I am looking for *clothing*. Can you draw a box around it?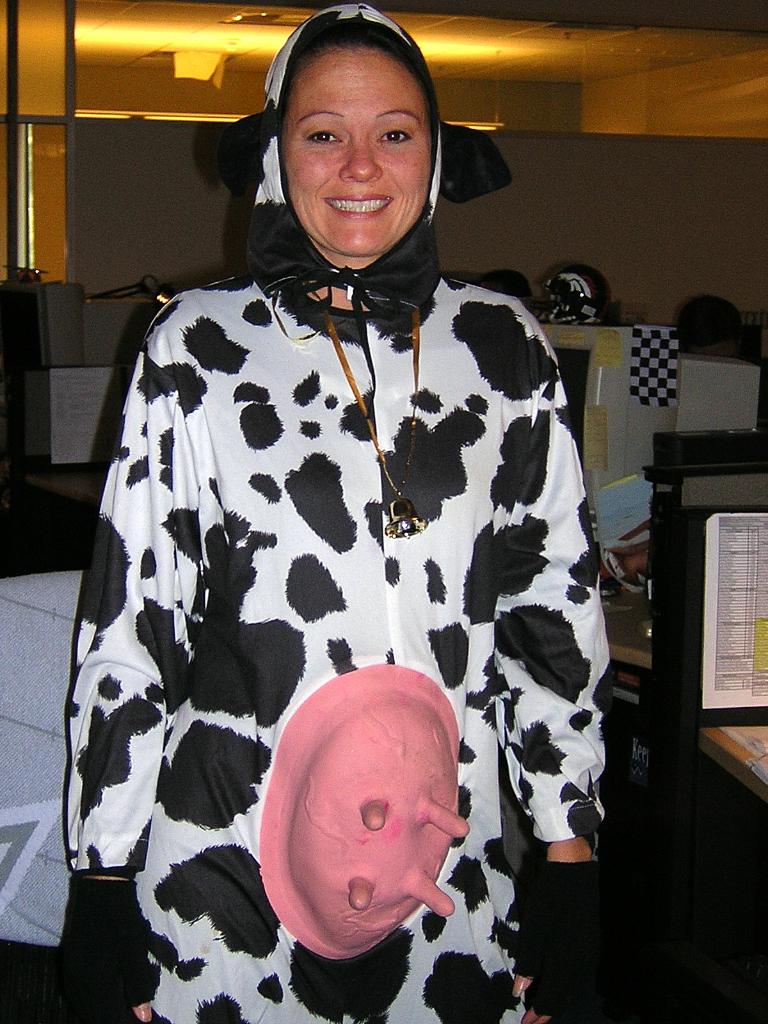
Sure, the bounding box is pyautogui.locateOnScreen(96, 180, 609, 996).
